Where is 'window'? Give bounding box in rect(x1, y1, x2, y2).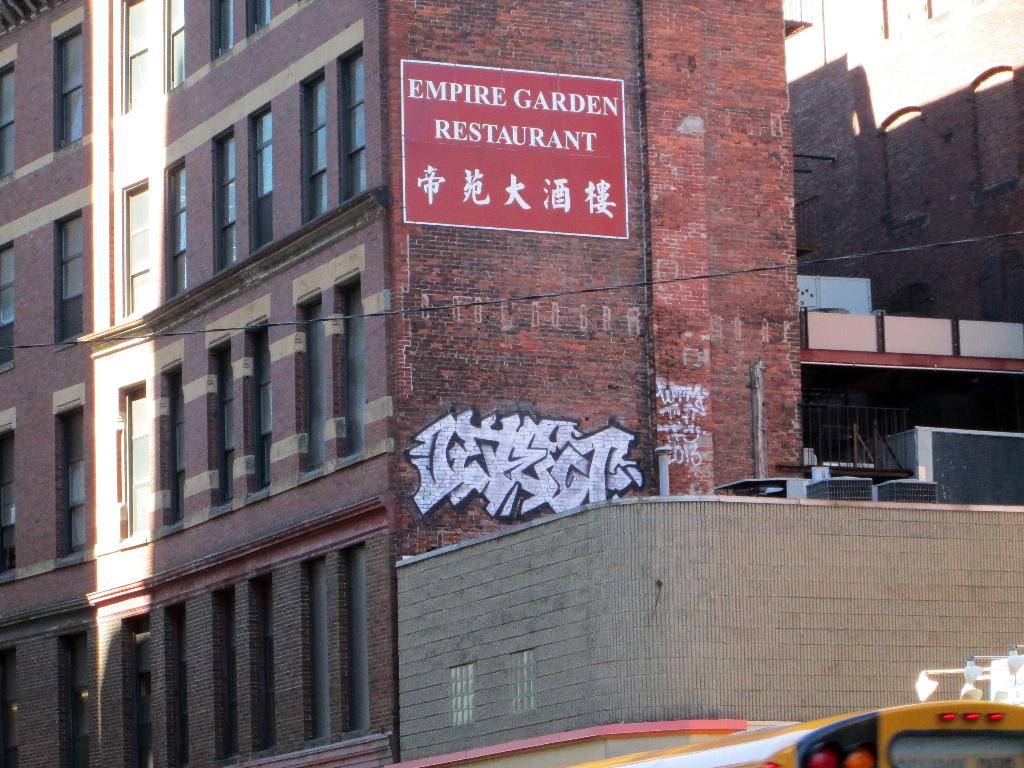
rect(216, 1, 233, 51).
